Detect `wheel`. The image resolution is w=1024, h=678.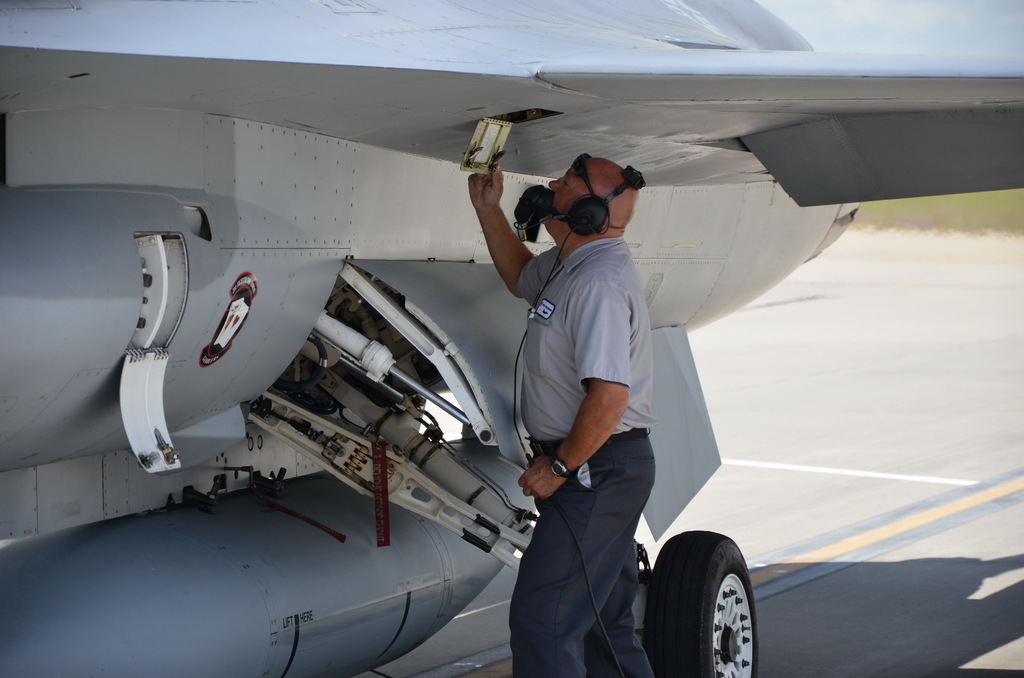
(643,525,757,677).
